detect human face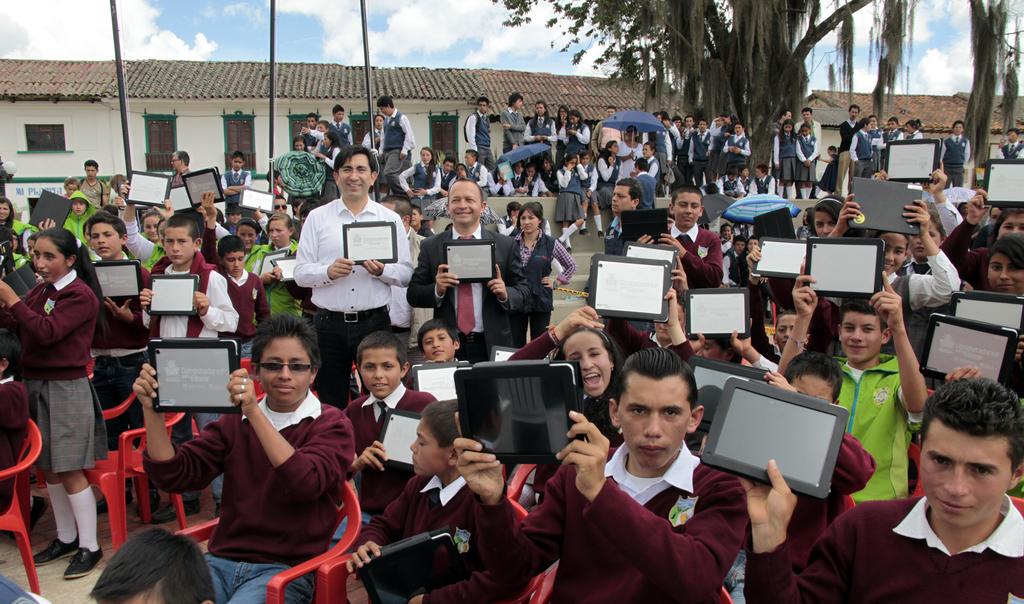
[237, 222, 255, 248]
